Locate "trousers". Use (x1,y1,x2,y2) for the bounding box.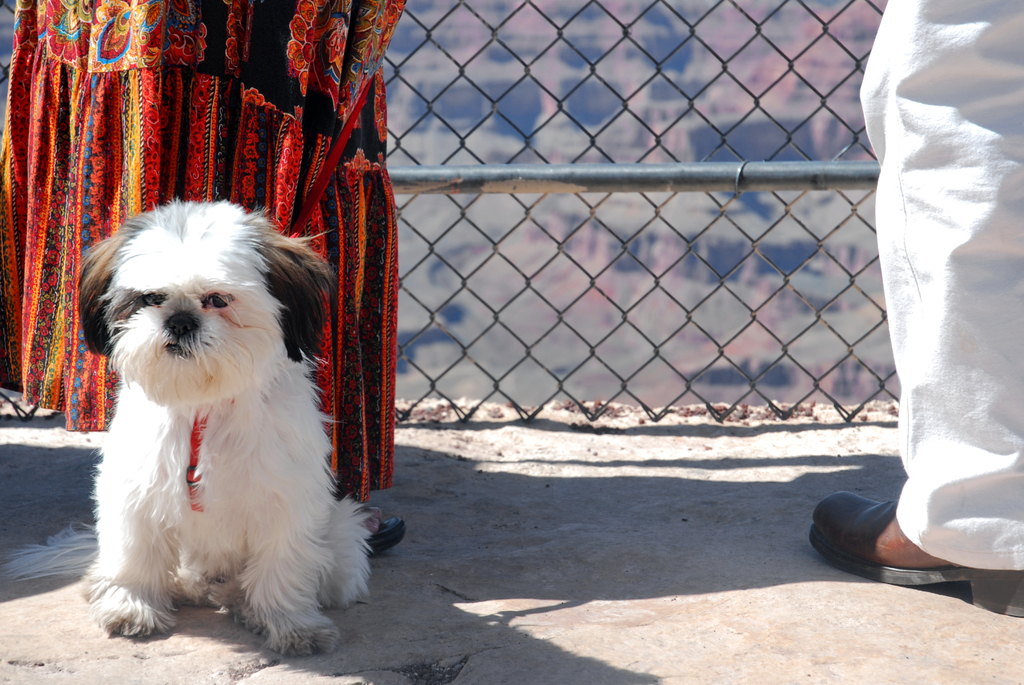
(842,48,1014,557).
